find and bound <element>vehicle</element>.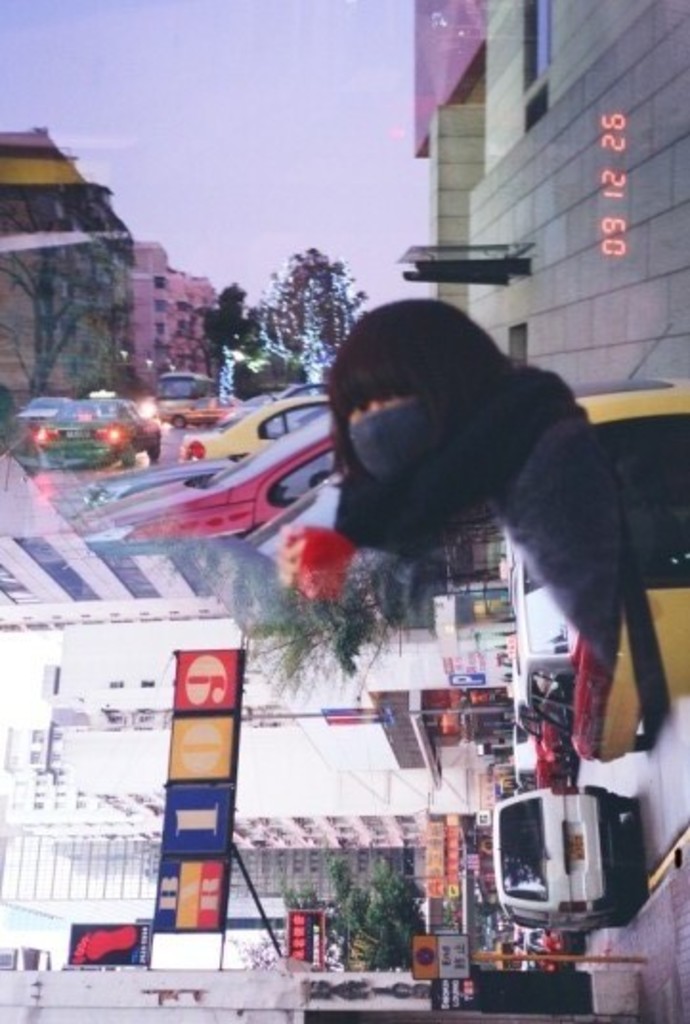
Bound: [80,420,308,508].
